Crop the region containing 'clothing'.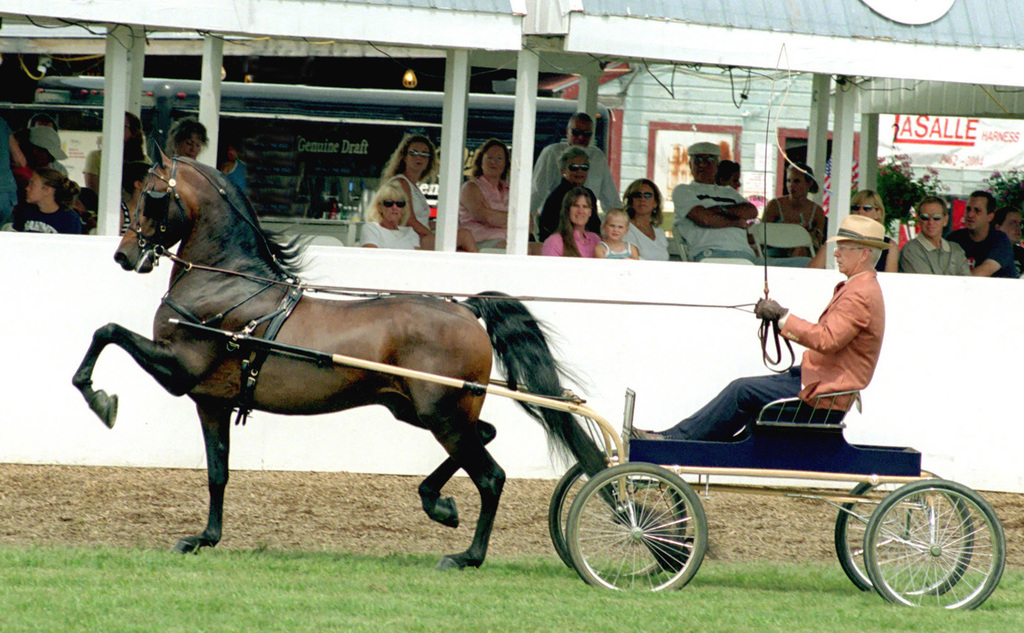
Crop region: bbox=[659, 268, 884, 441].
